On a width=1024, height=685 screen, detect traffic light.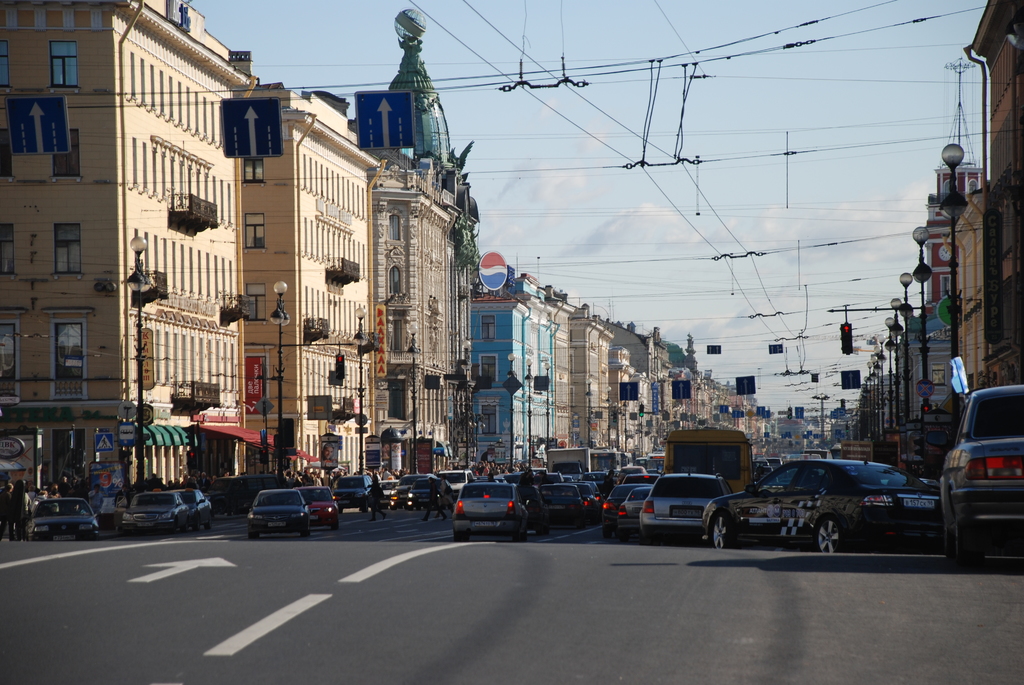
[left=840, top=310, right=854, bottom=356].
